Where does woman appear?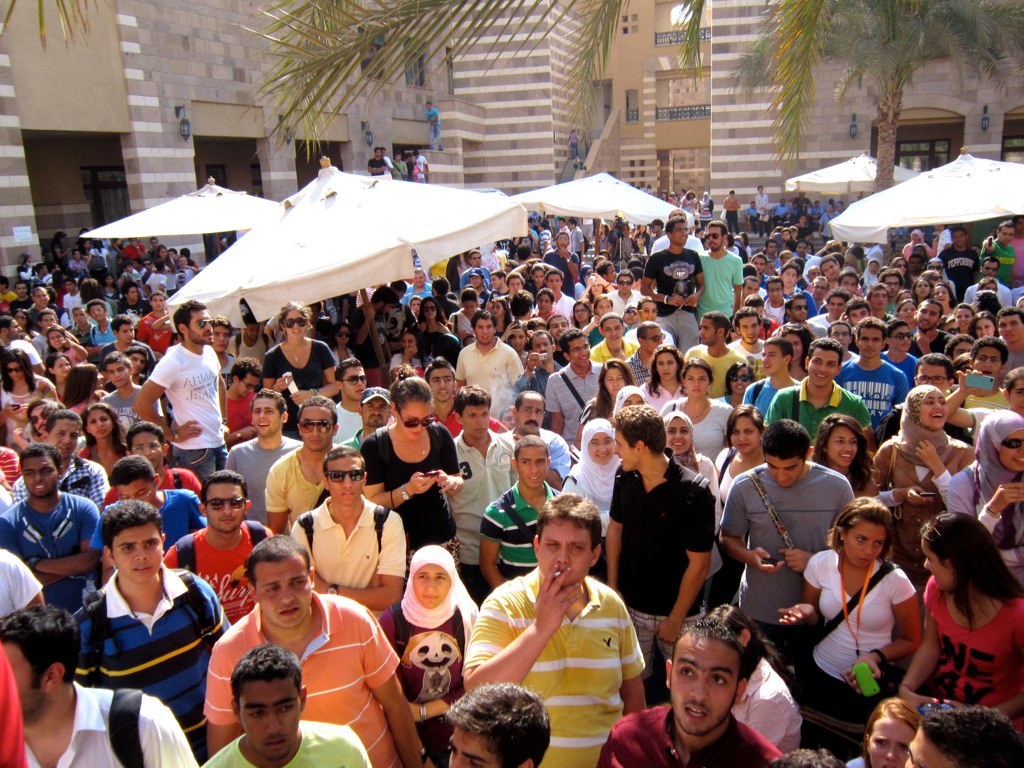
Appears at x1=0 y1=344 x2=57 y2=440.
